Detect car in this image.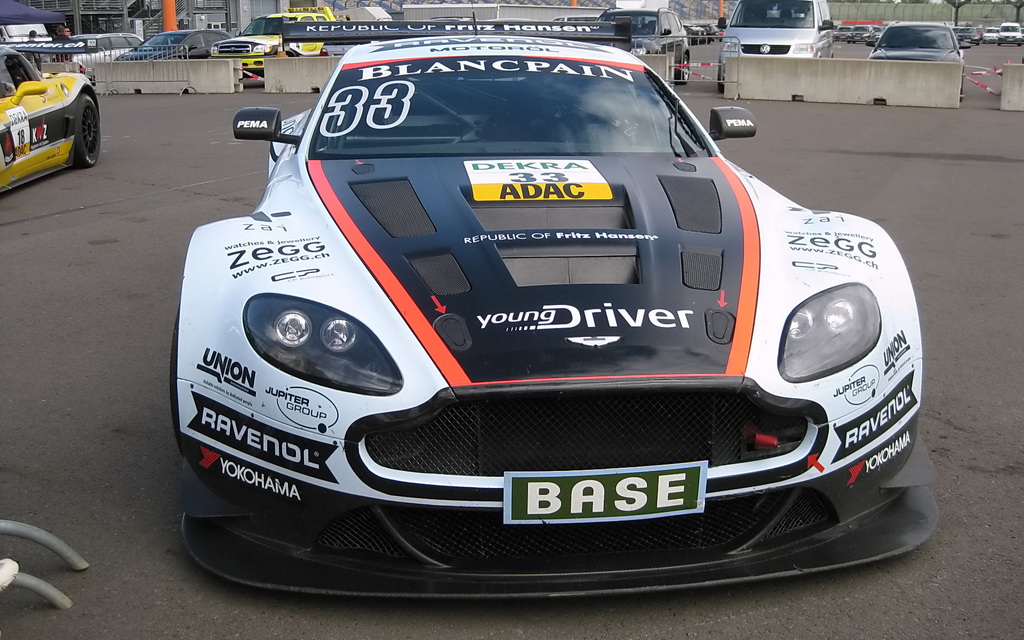
Detection: select_region(205, 9, 329, 61).
